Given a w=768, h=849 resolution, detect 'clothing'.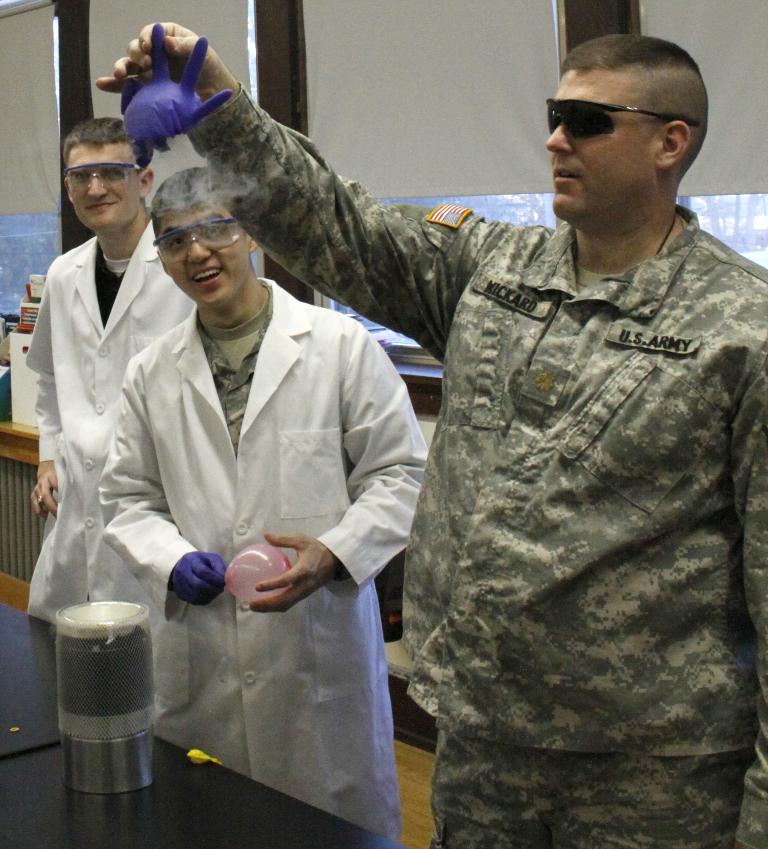
rect(88, 272, 420, 848).
